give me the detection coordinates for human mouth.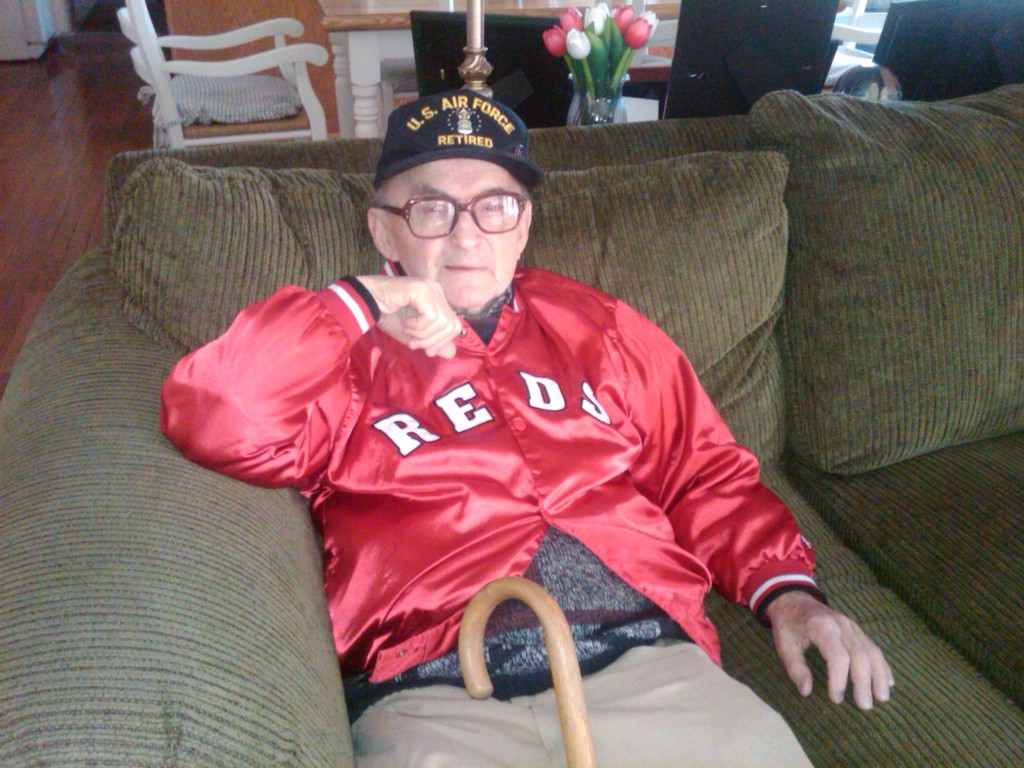
<region>438, 253, 495, 283</region>.
